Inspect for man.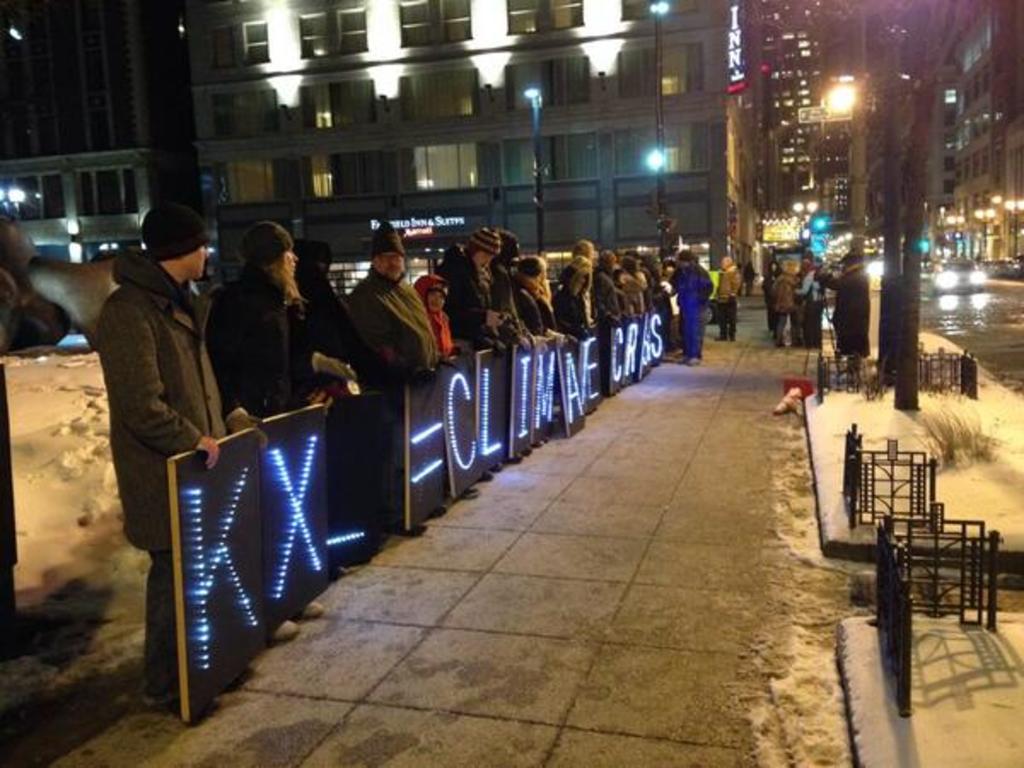
Inspection: BBox(573, 237, 613, 323).
